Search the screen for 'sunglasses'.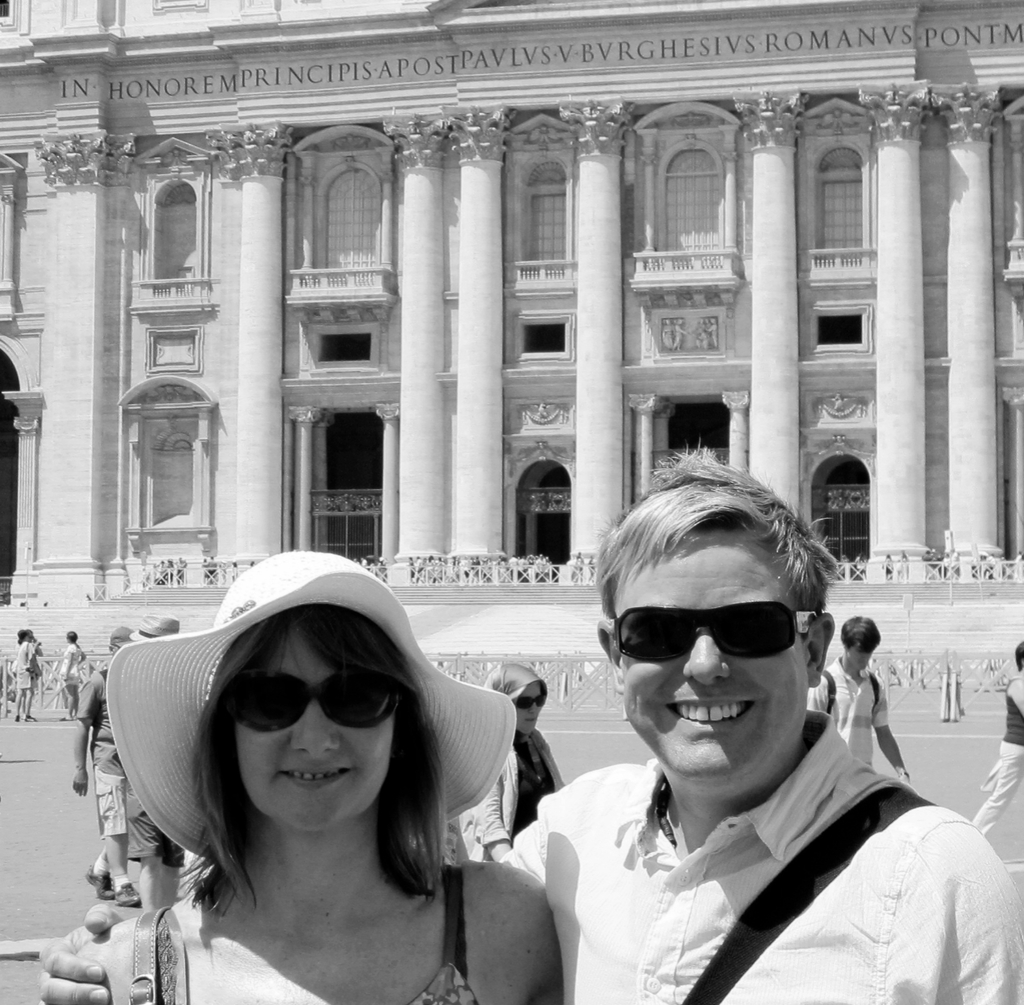
Found at box(228, 672, 397, 725).
